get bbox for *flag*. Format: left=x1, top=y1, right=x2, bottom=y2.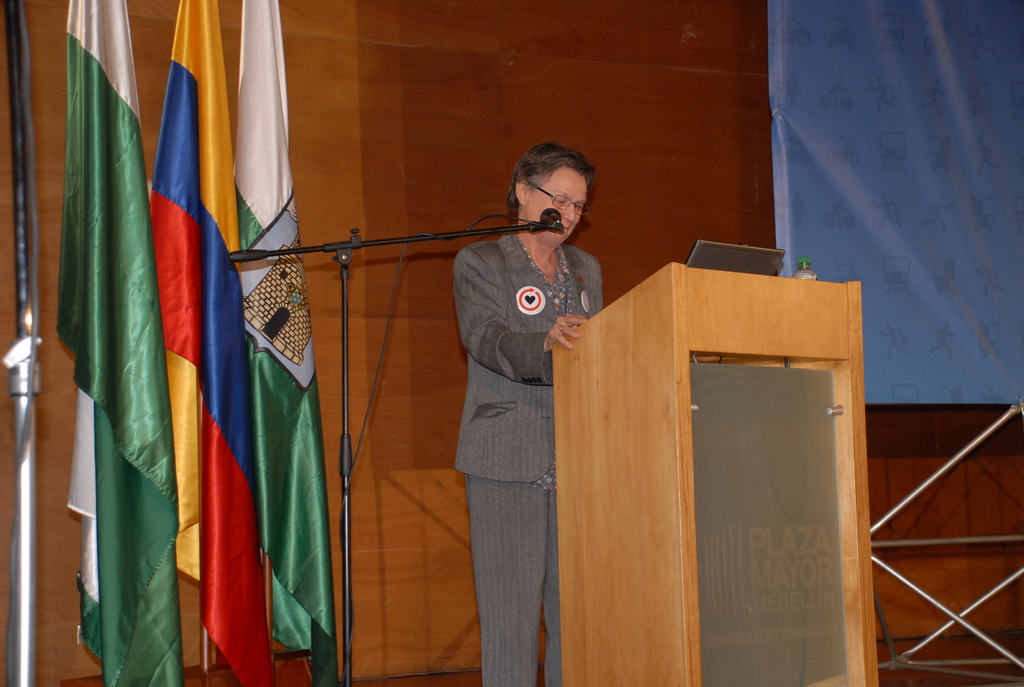
left=163, top=0, right=271, bottom=686.
